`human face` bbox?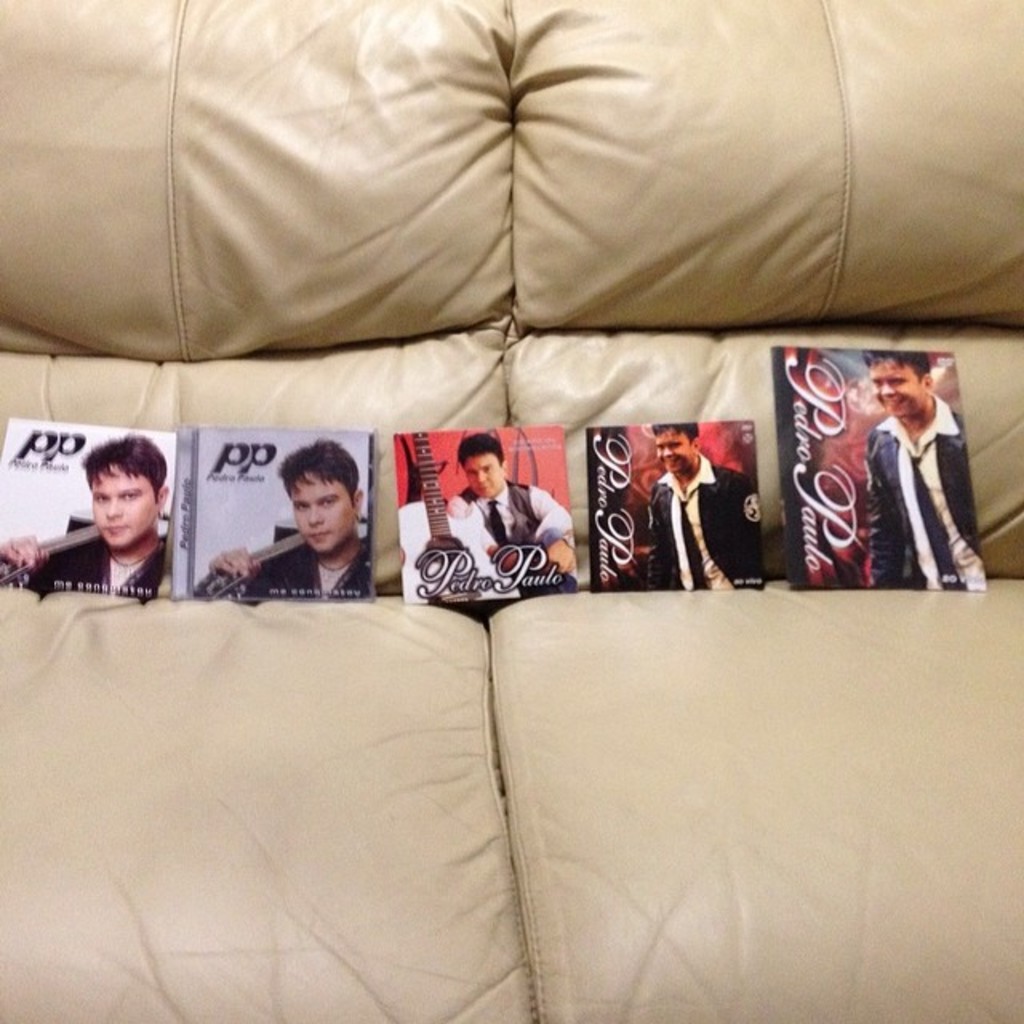
detection(291, 464, 350, 554)
